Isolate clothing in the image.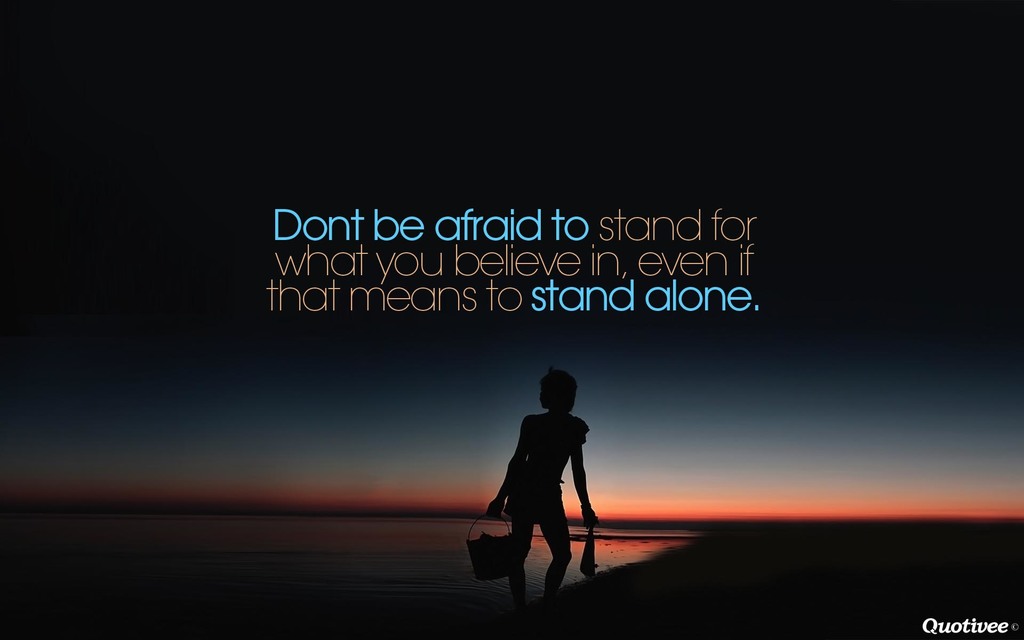
Isolated region: [507,410,586,516].
